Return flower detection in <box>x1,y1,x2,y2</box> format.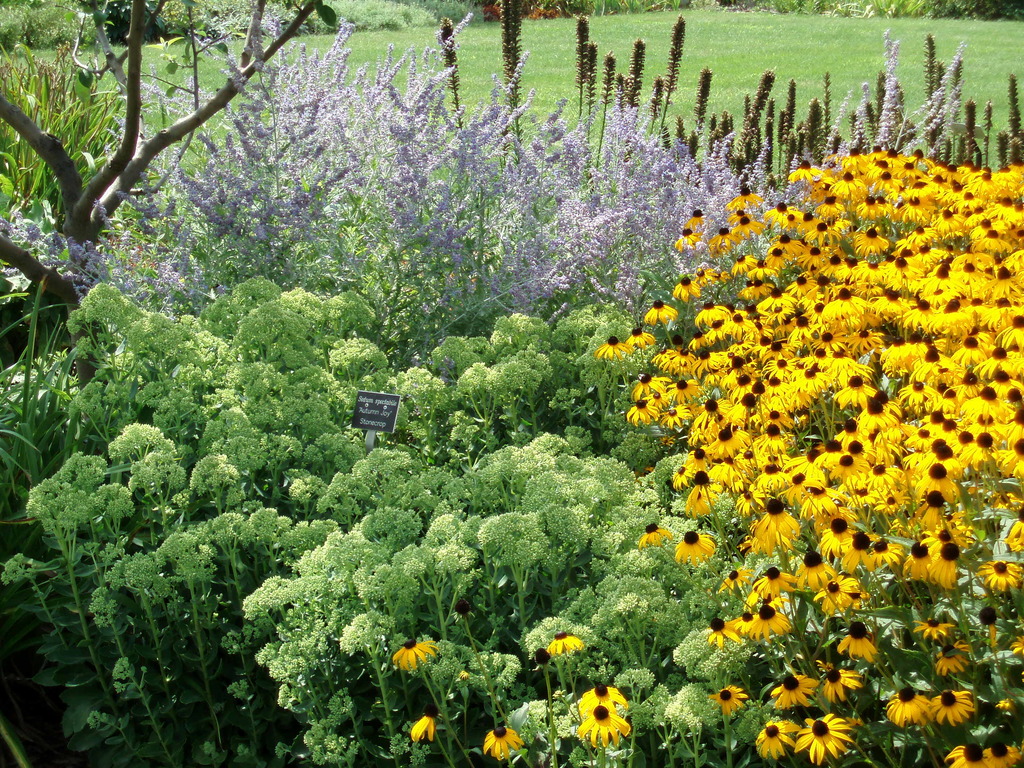
<box>483,722,525,763</box>.
